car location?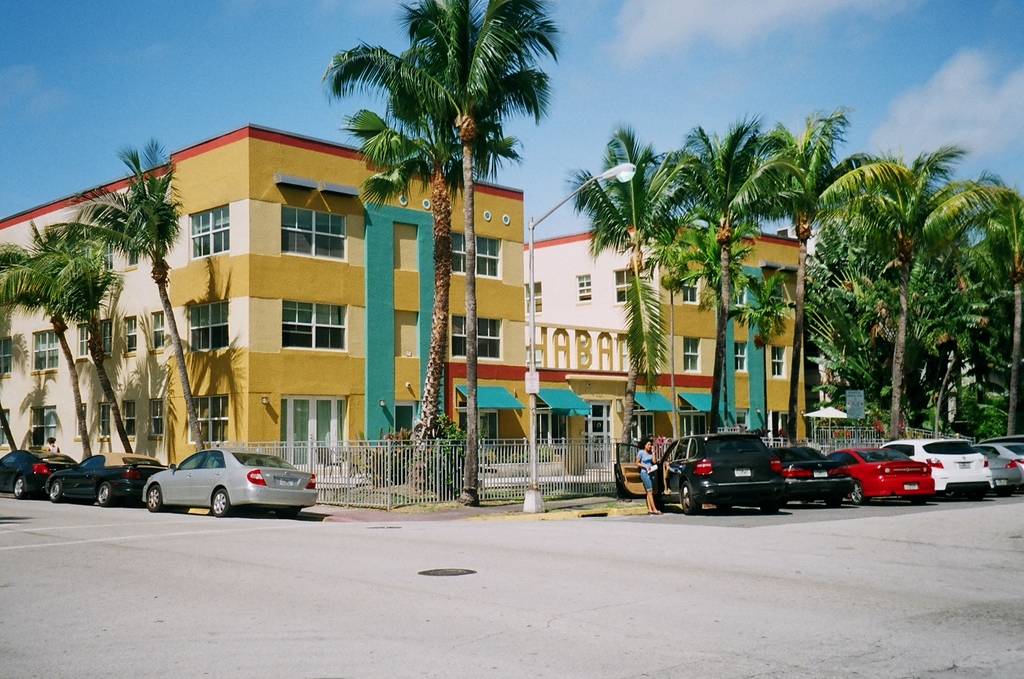
763/443/858/509
